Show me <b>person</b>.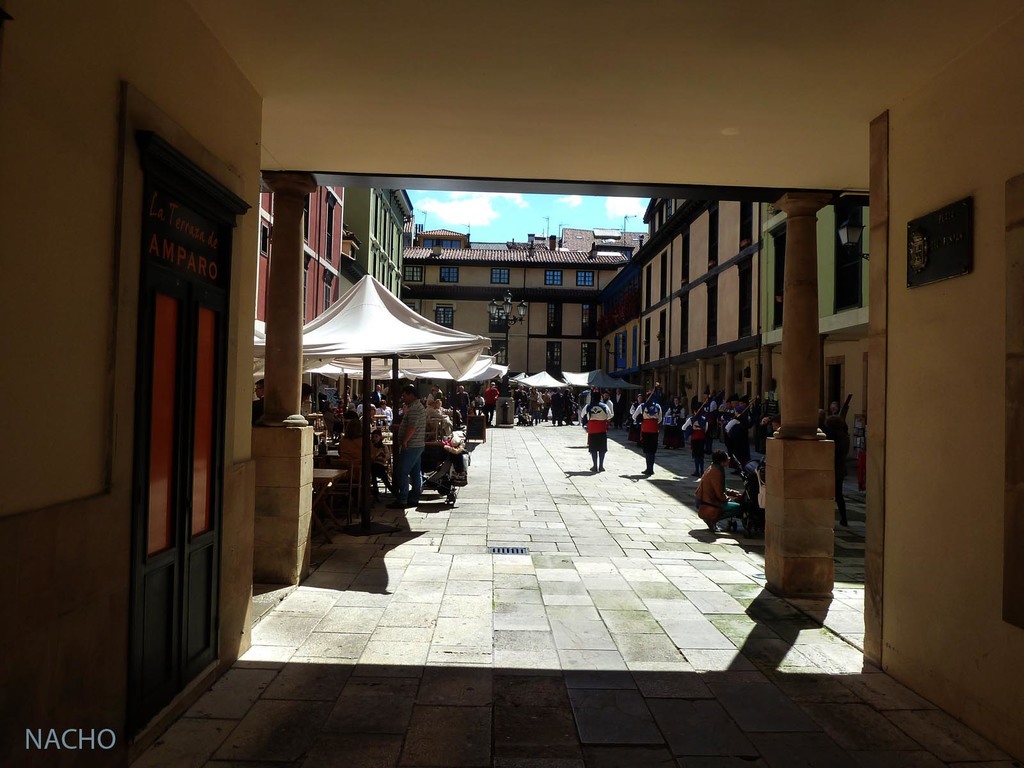
<b>person</b> is here: [335,415,373,490].
